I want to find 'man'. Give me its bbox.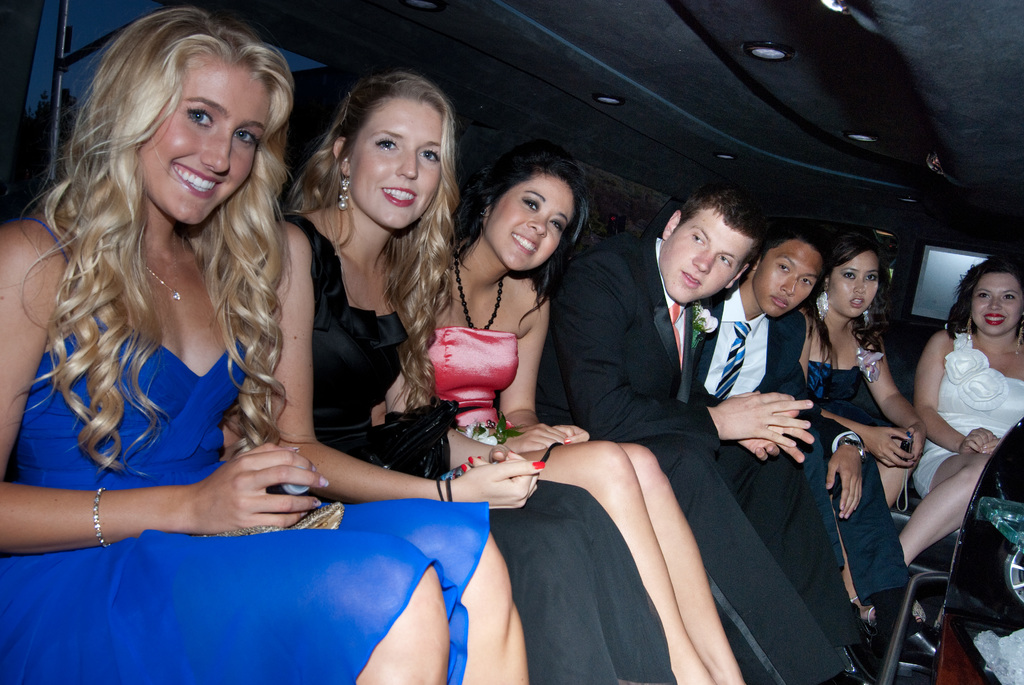
box(707, 224, 942, 684).
